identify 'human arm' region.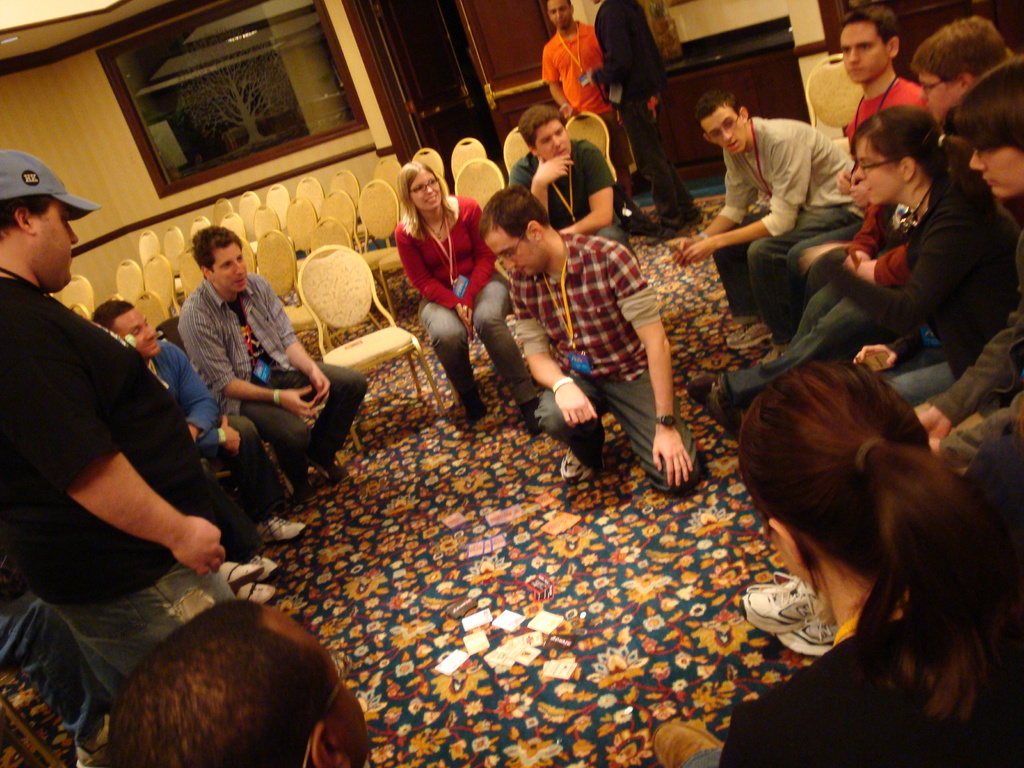
Region: {"left": 0, "top": 310, "right": 227, "bottom": 575}.
